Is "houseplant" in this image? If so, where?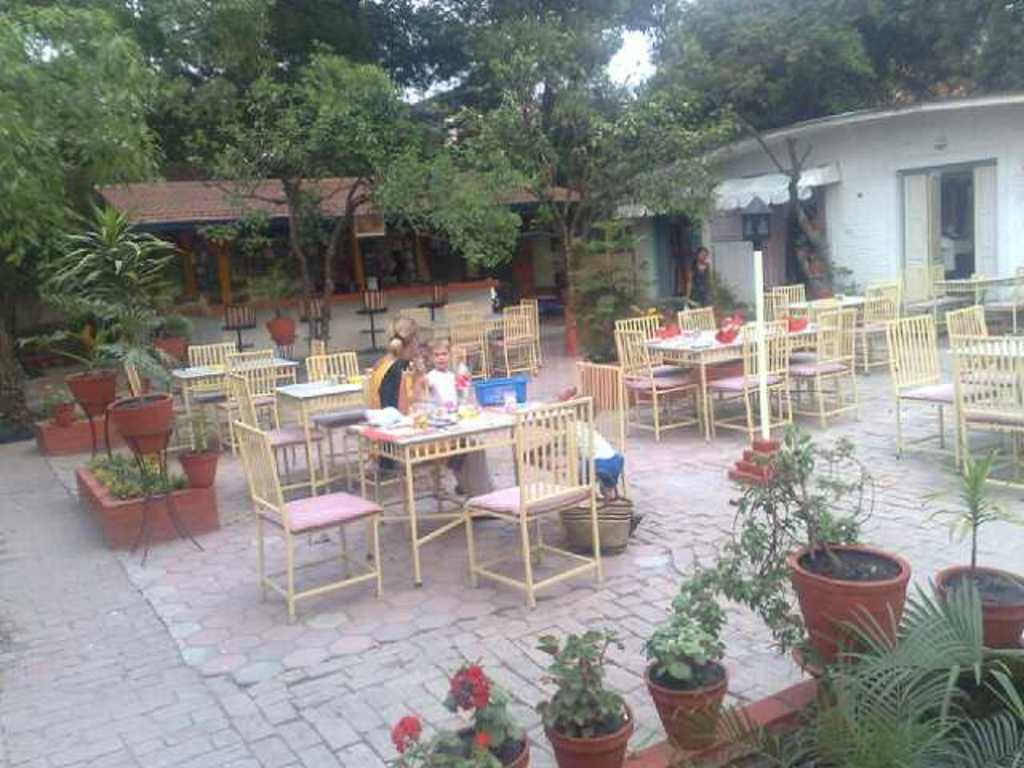
Yes, at <box>50,344,110,427</box>.
